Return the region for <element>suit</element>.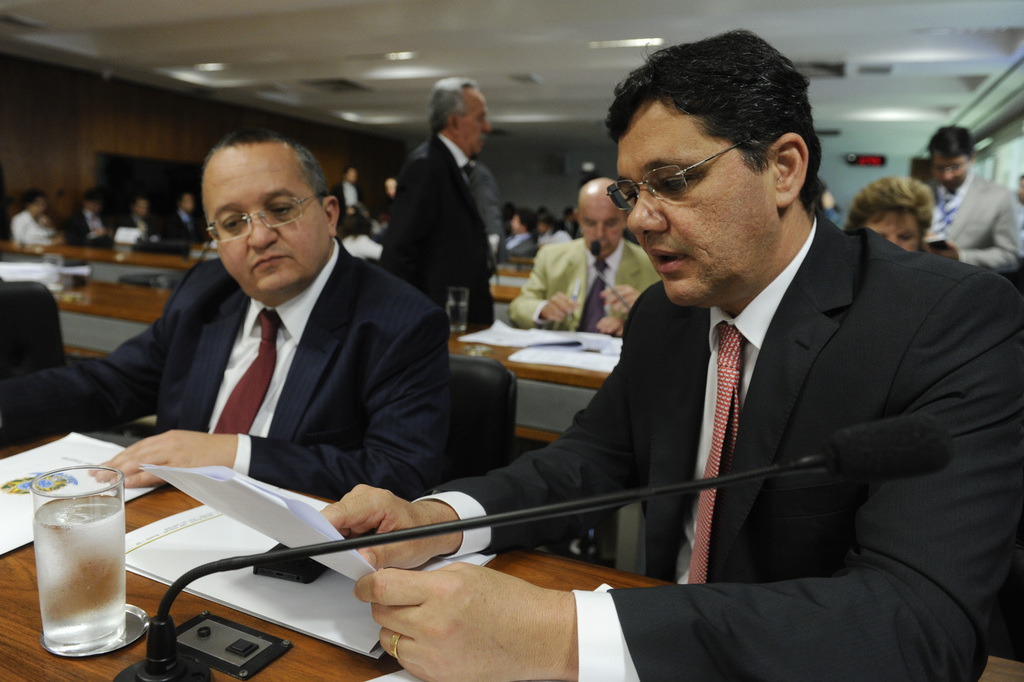
rect(168, 206, 204, 245).
